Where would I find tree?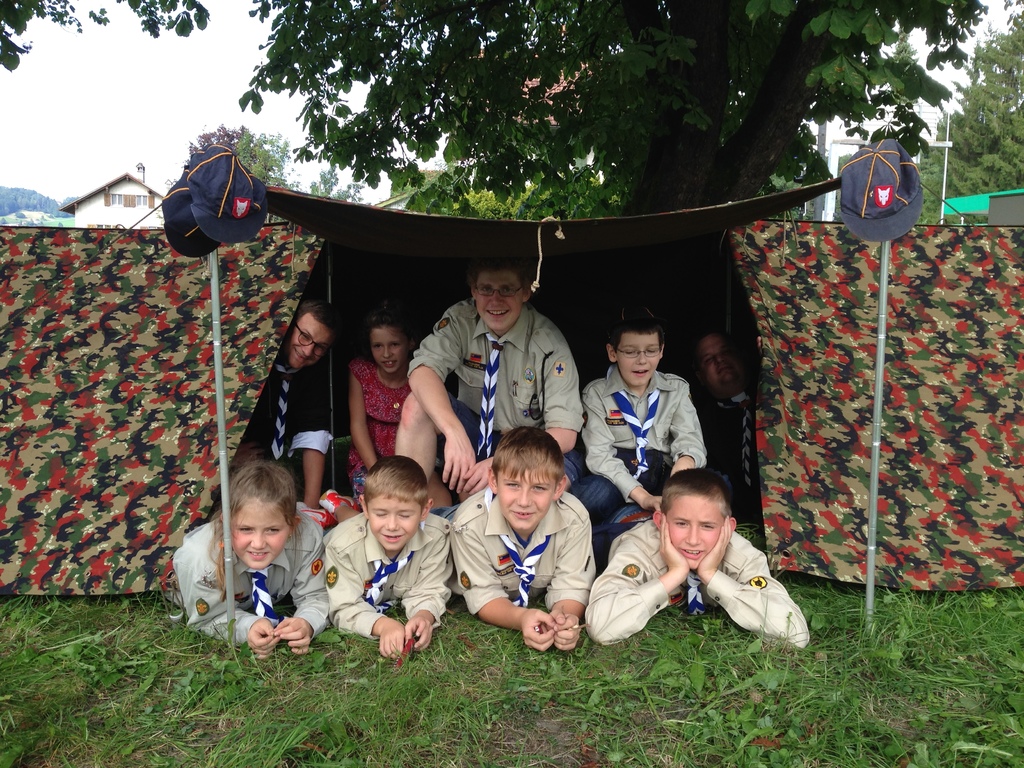
At x1=163 y1=120 x2=369 y2=212.
